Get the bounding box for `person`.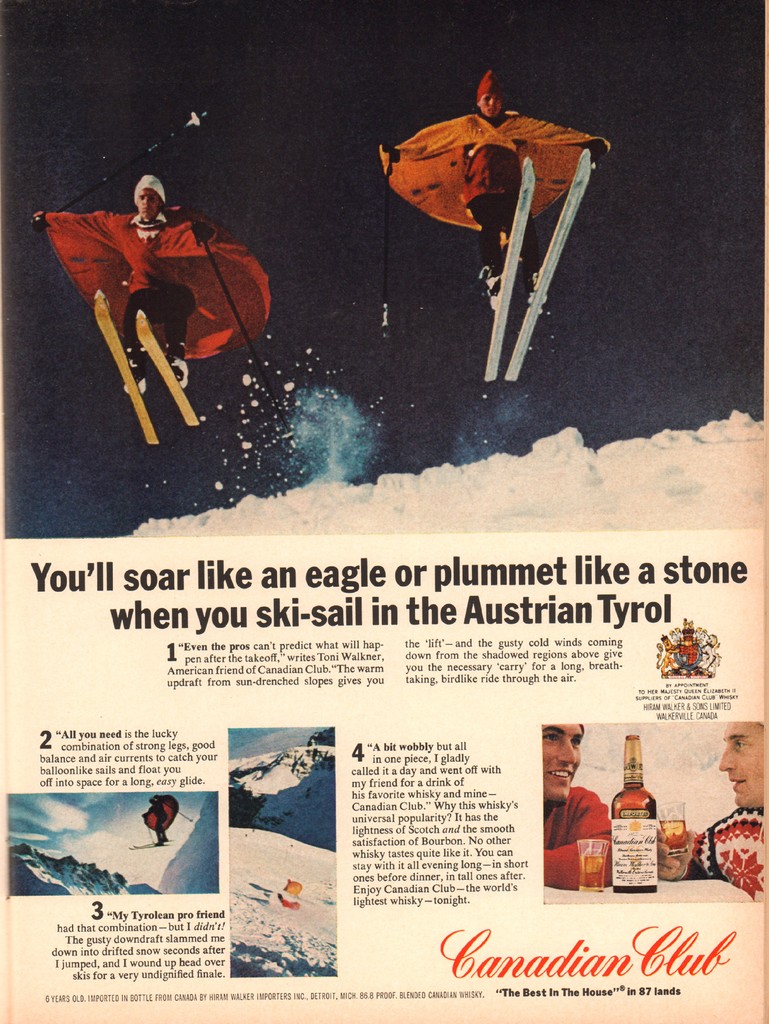
<box>686,713,768,895</box>.
